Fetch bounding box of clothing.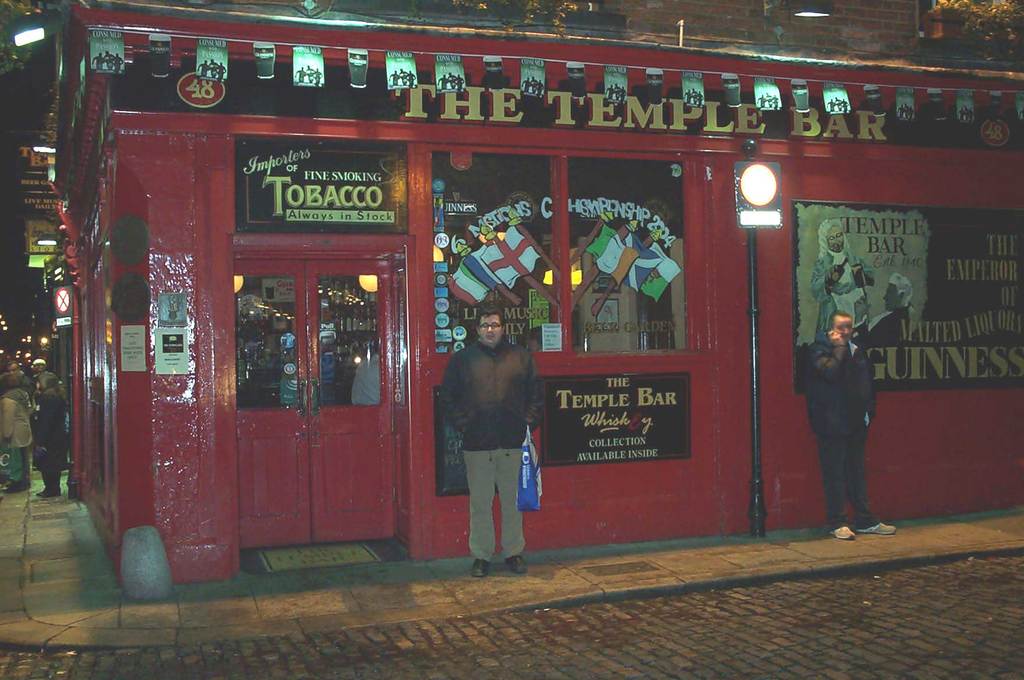
Bbox: x1=33 y1=370 x2=63 y2=387.
